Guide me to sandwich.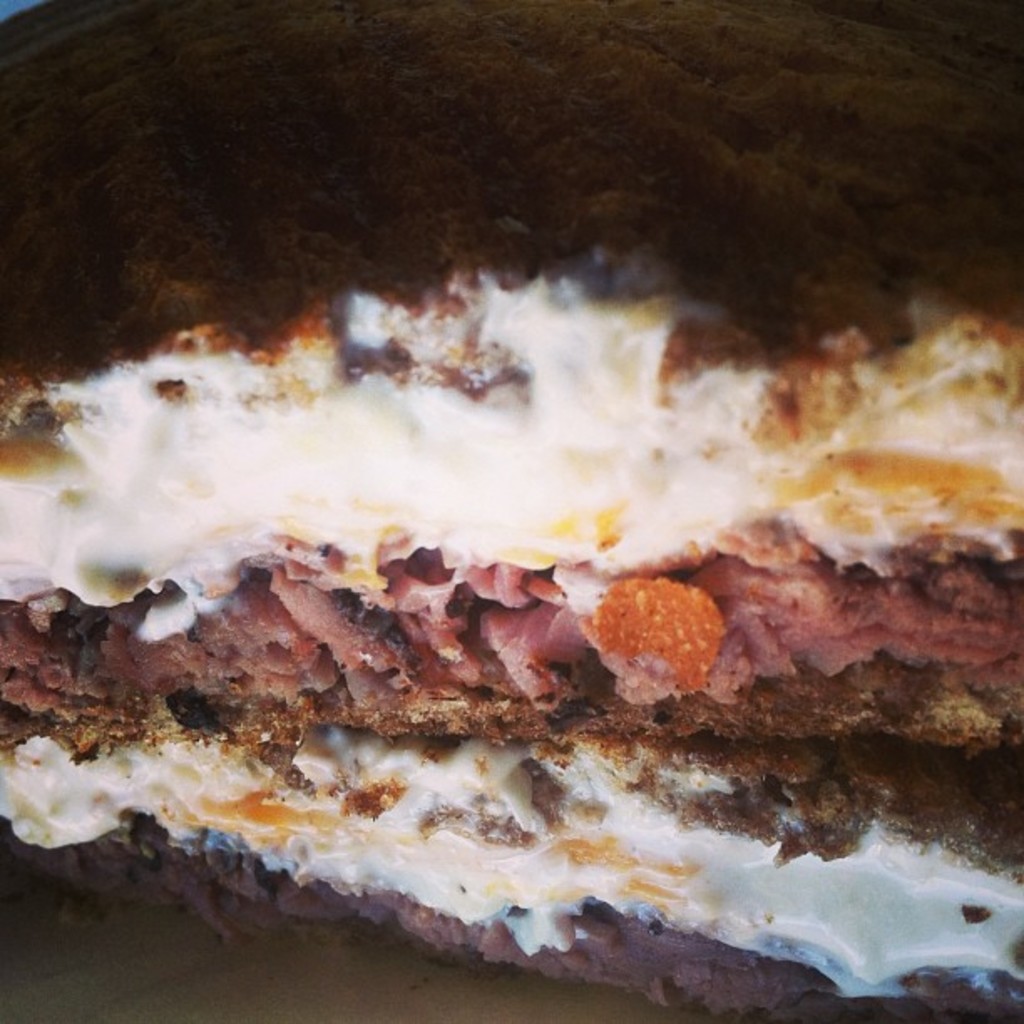
Guidance: <bbox>0, 0, 1022, 1022</bbox>.
